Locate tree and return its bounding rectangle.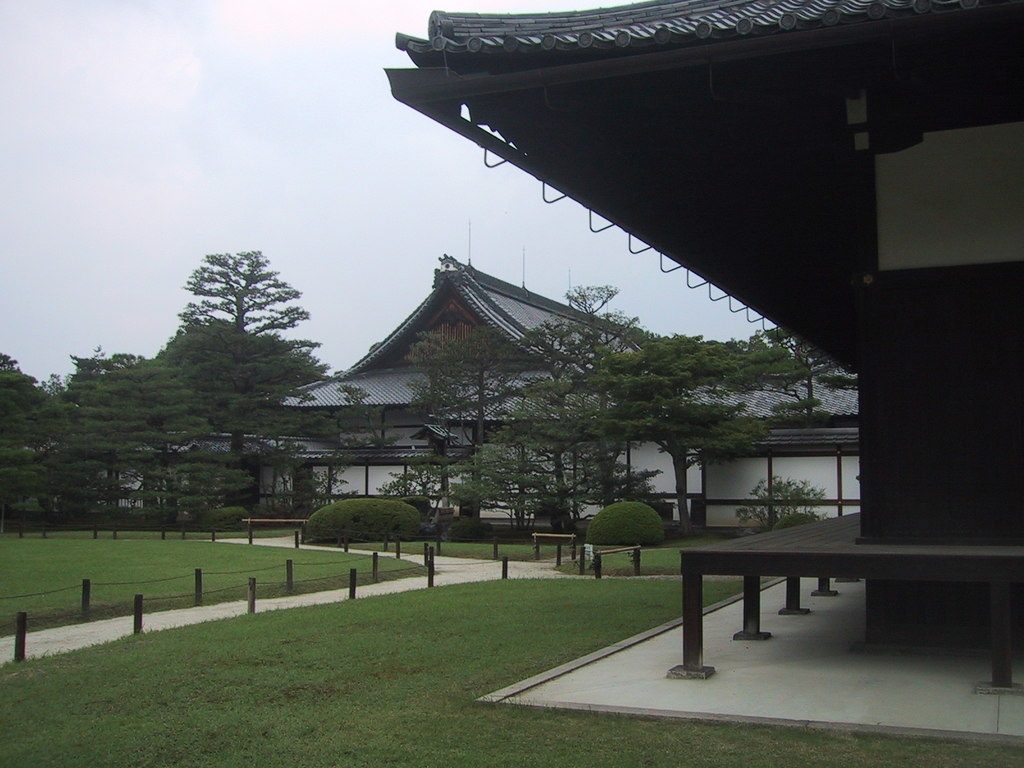
locate(0, 340, 56, 533).
